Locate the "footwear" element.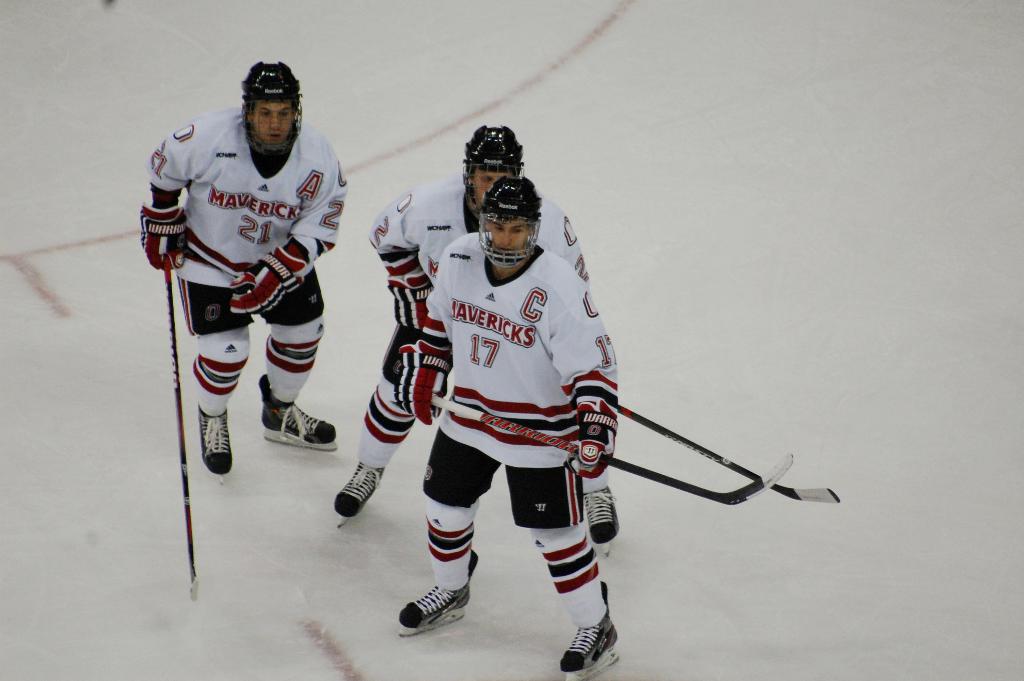
Element bbox: Rect(195, 409, 234, 477).
